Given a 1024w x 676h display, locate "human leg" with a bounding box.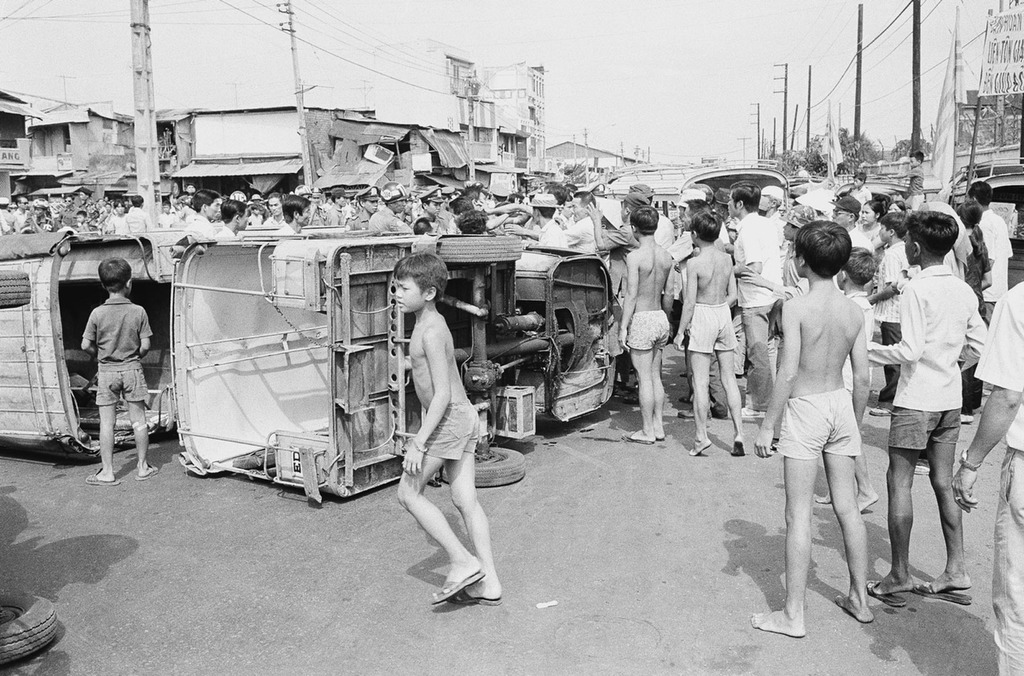
Located: crop(917, 437, 967, 592).
